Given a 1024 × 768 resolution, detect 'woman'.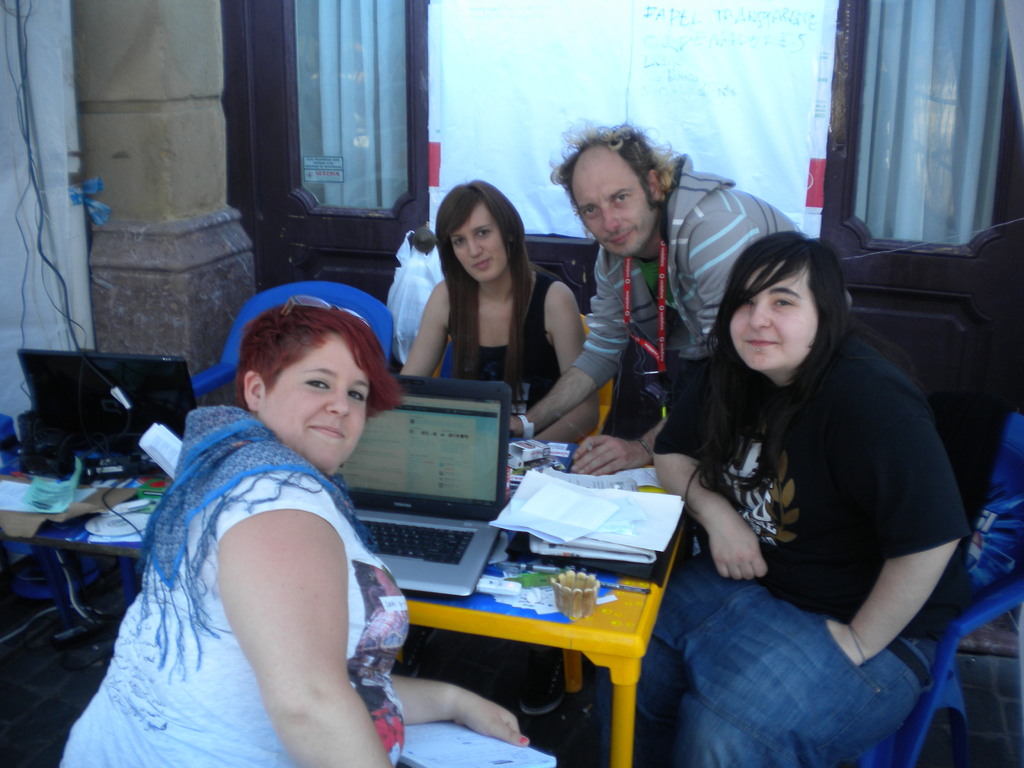
box=[627, 226, 972, 767].
